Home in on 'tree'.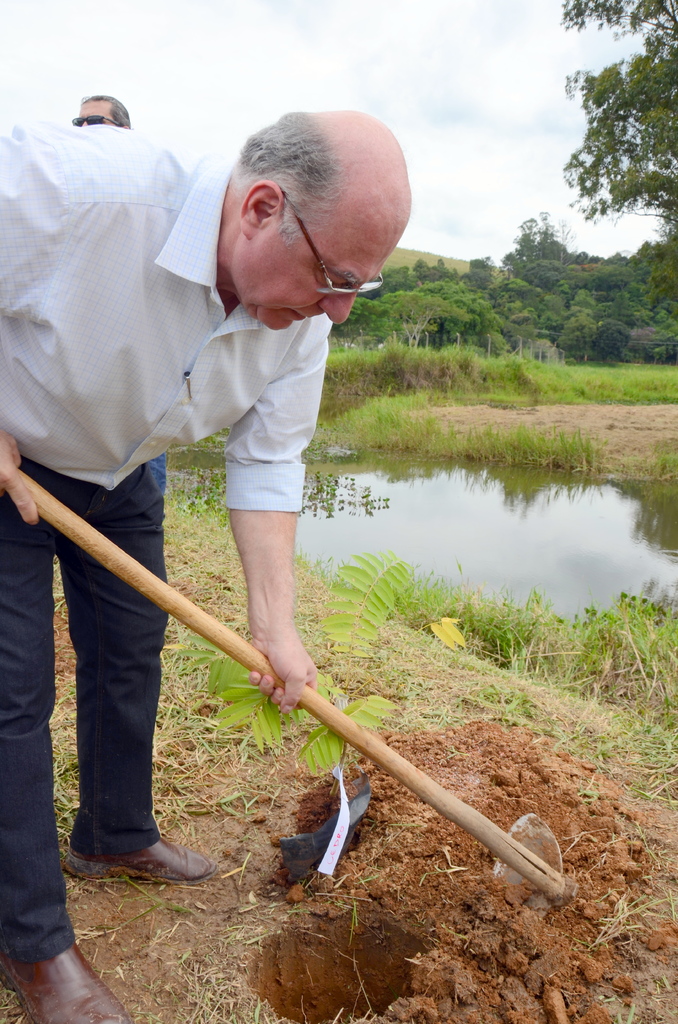
Homed in at (560,0,677,290).
